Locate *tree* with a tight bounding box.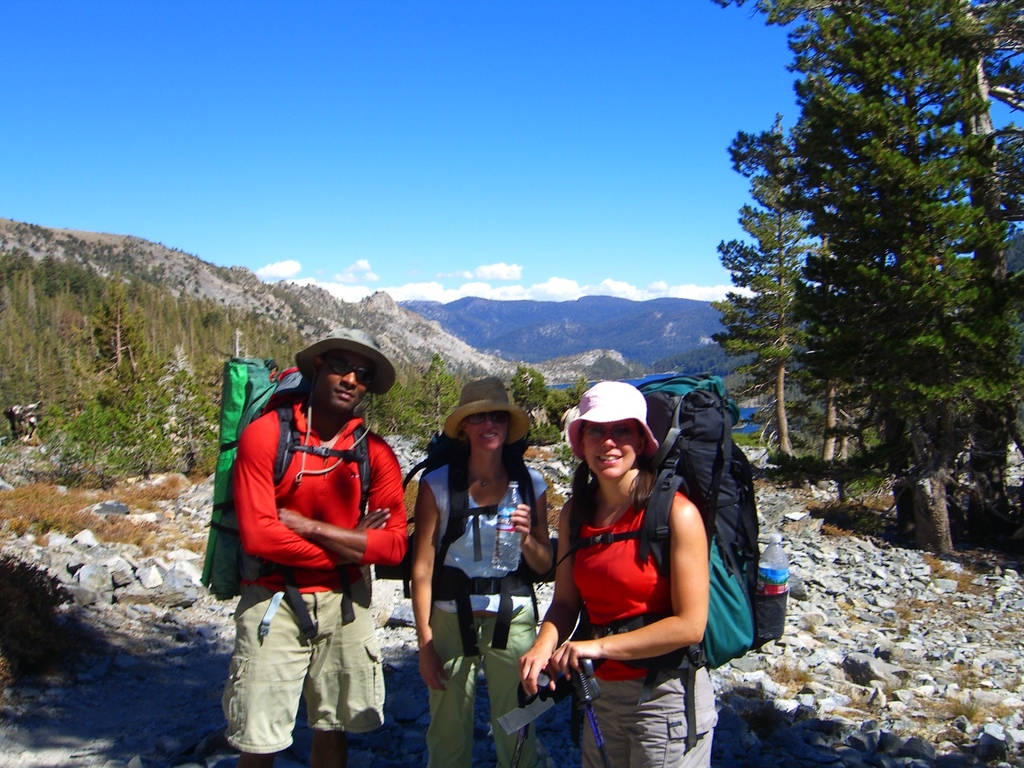
<region>38, 384, 163, 500</region>.
